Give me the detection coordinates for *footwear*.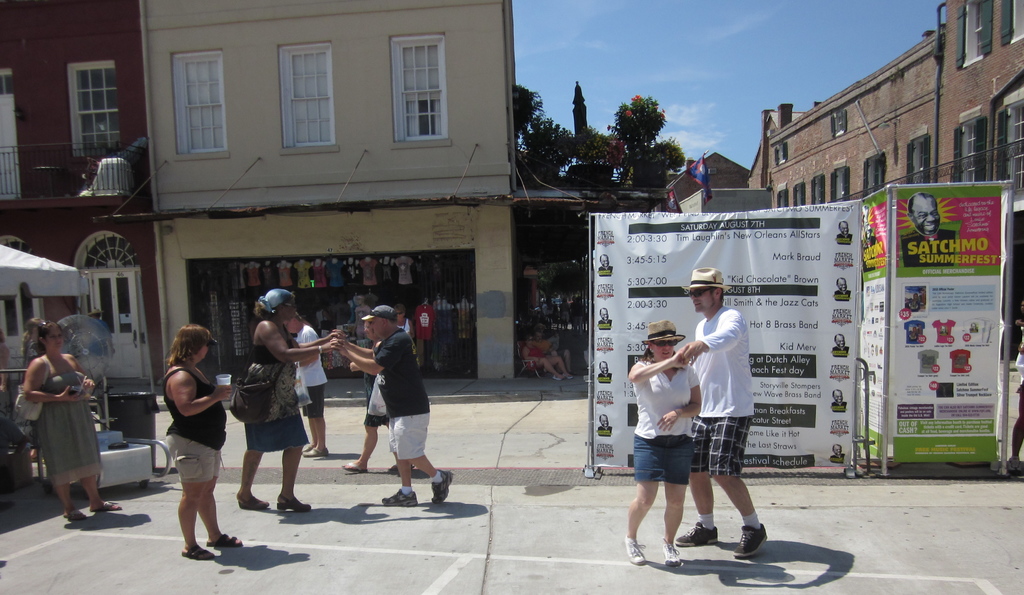
[left=276, top=494, right=314, bottom=514].
